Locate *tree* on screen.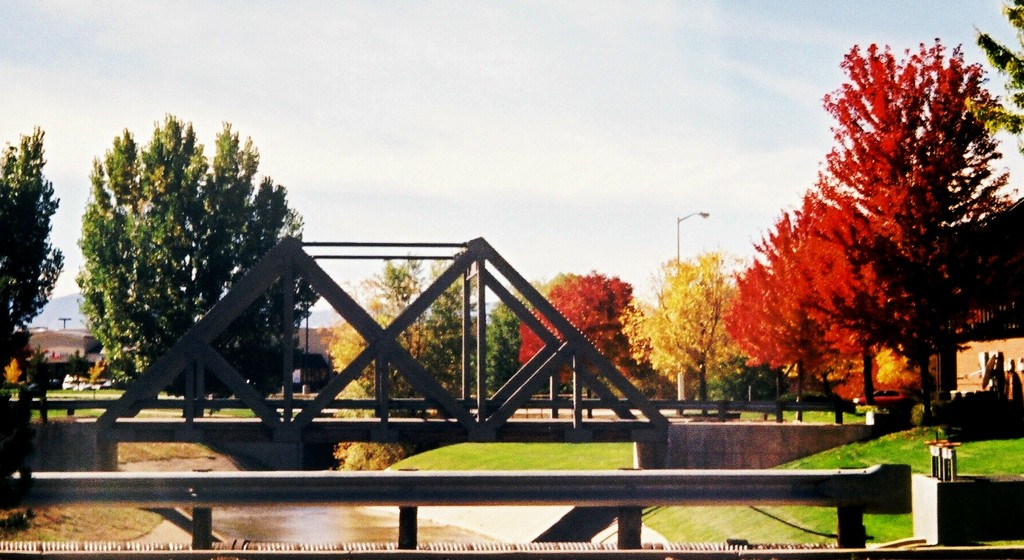
On screen at 484,276,522,412.
